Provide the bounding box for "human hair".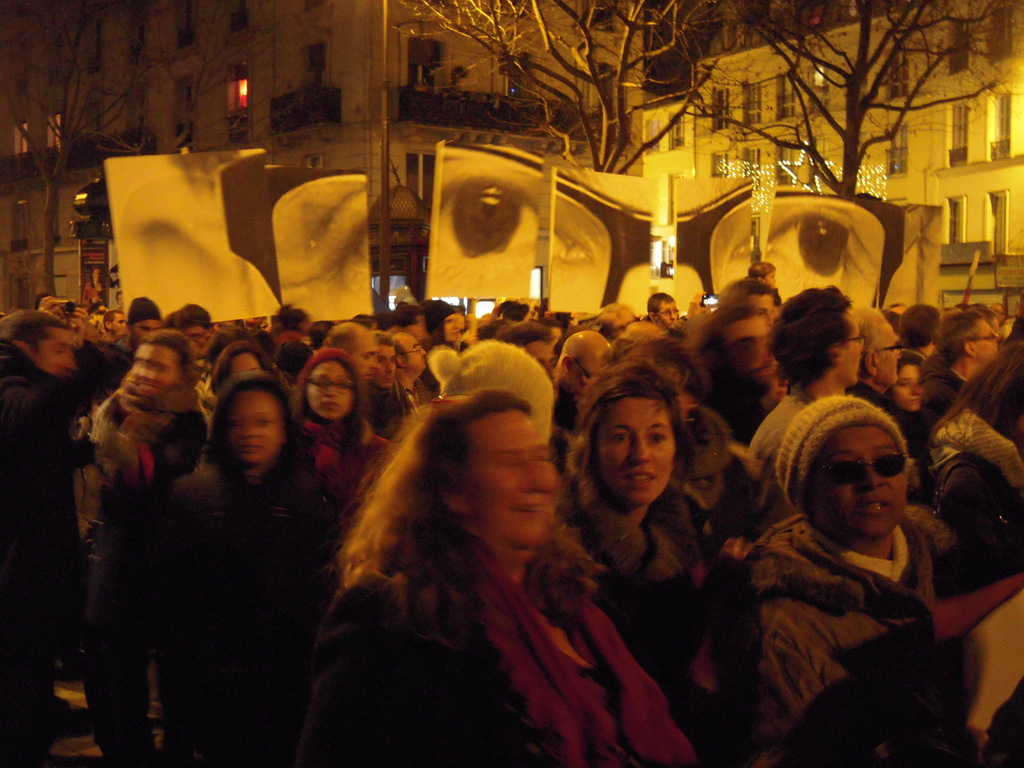
{"x1": 644, "y1": 292, "x2": 675, "y2": 318}.
